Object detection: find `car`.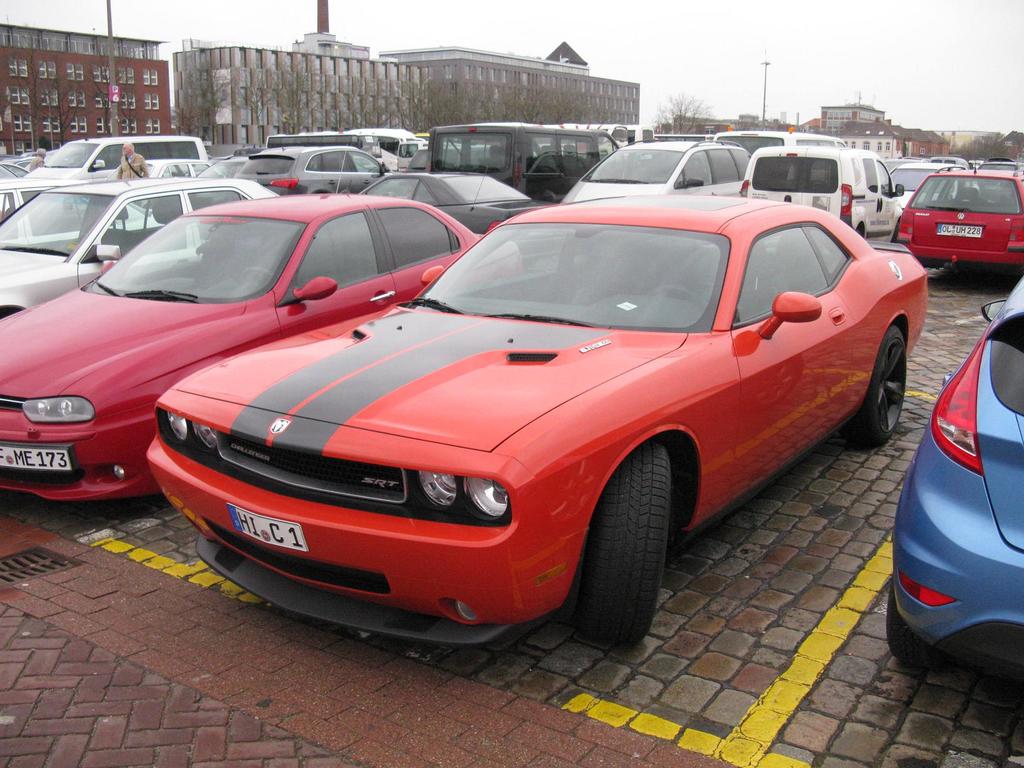
select_region(887, 159, 1023, 280).
